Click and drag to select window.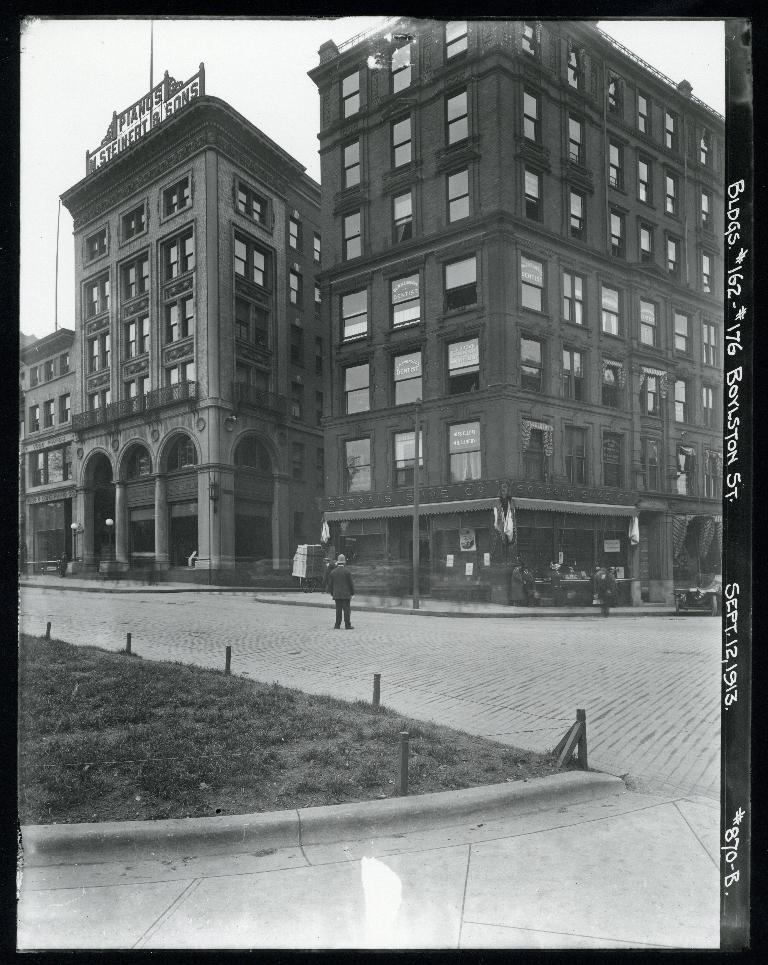
Selection: detection(523, 258, 544, 311).
